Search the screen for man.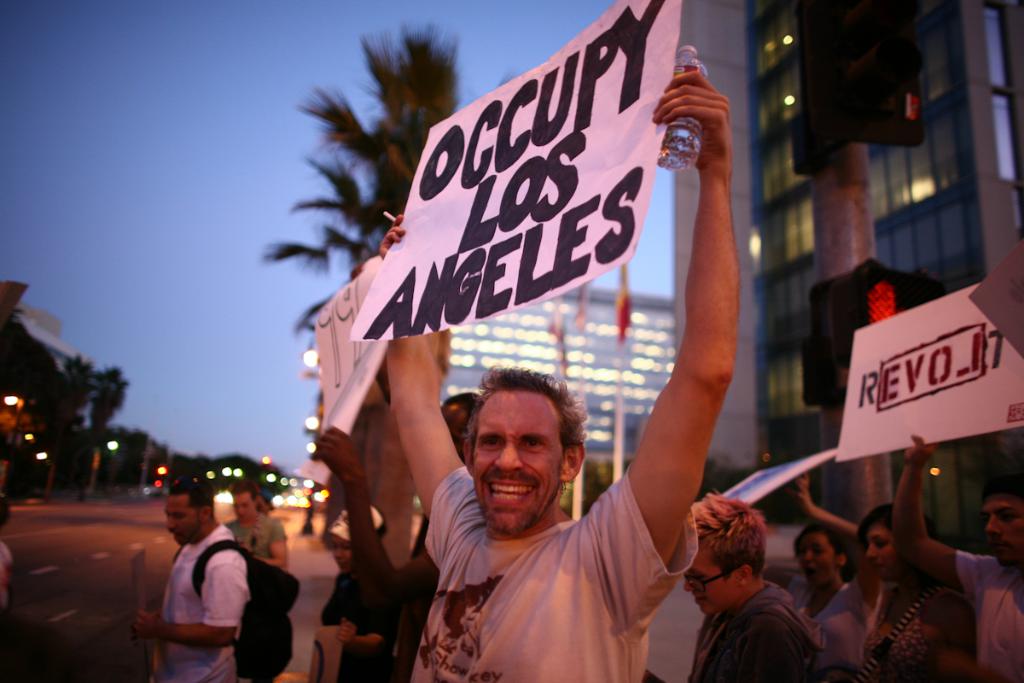
Found at left=310, top=260, right=481, bottom=682.
